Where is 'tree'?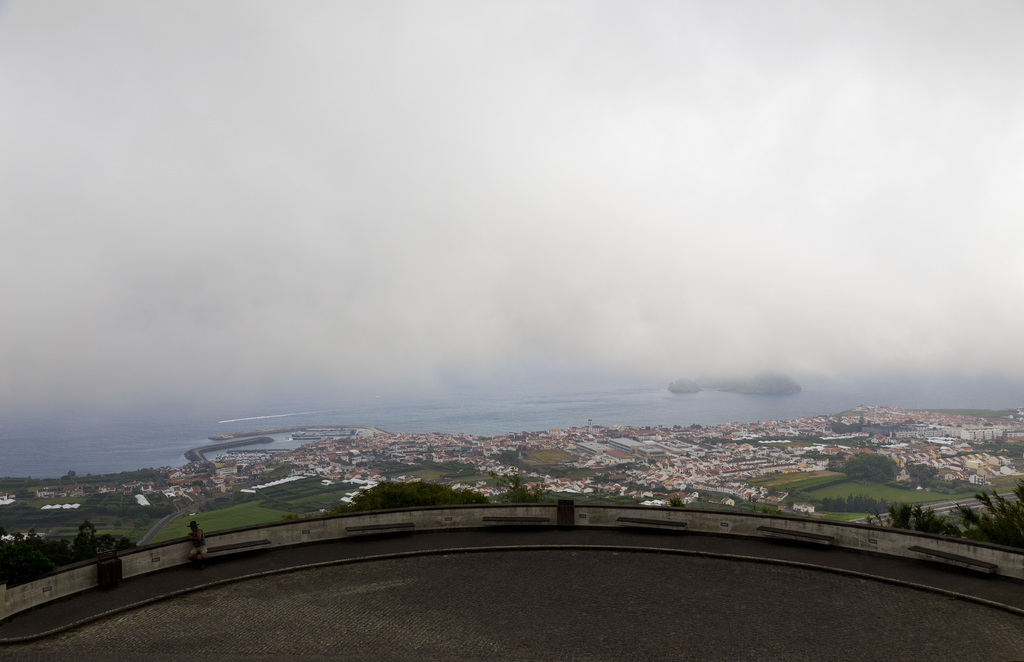
(491,472,554,502).
